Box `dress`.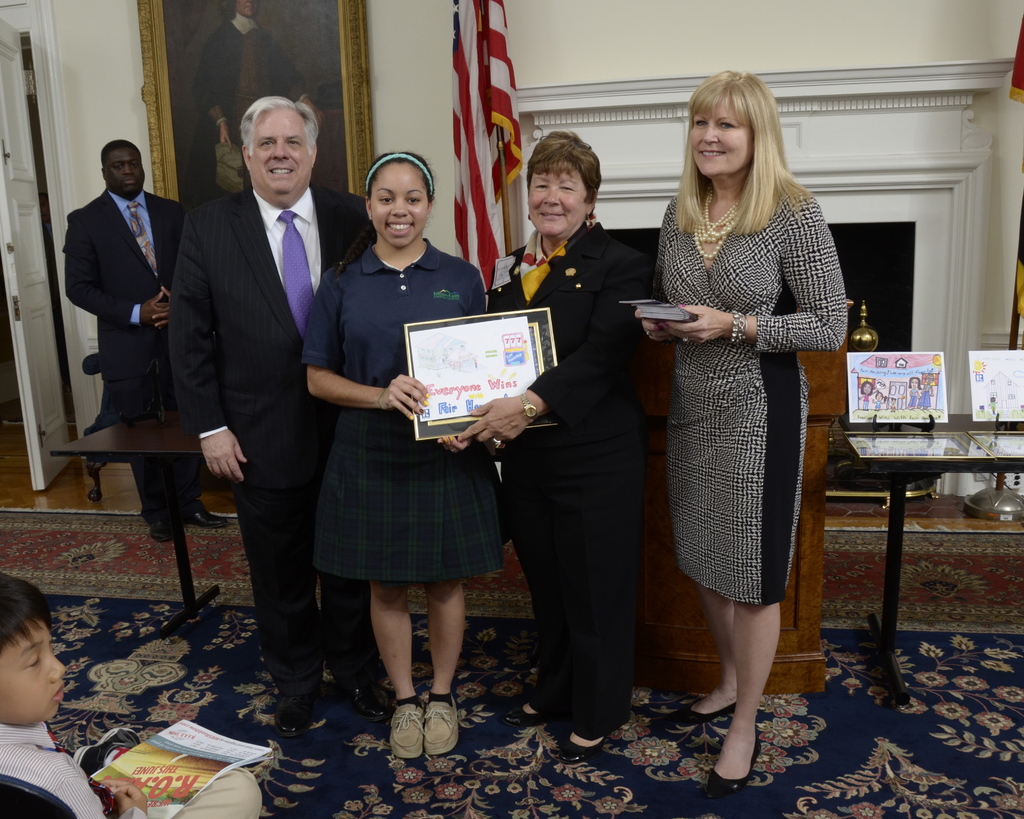
pyautogui.locateOnScreen(286, 224, 521, 596).
